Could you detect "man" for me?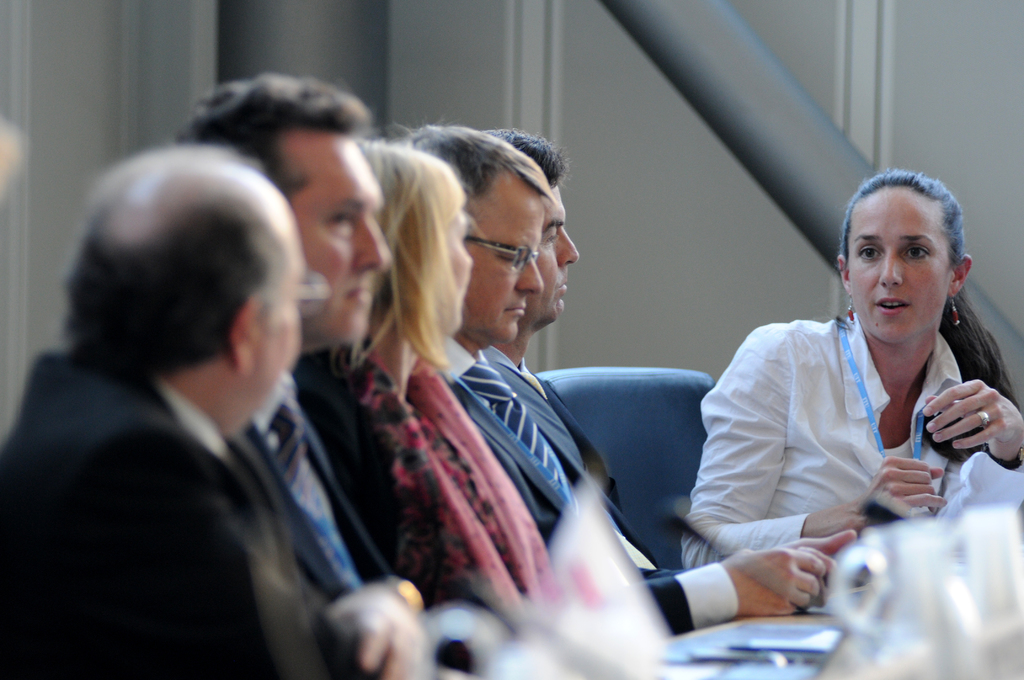
Detection result: box(477, 127, 684, 578).
